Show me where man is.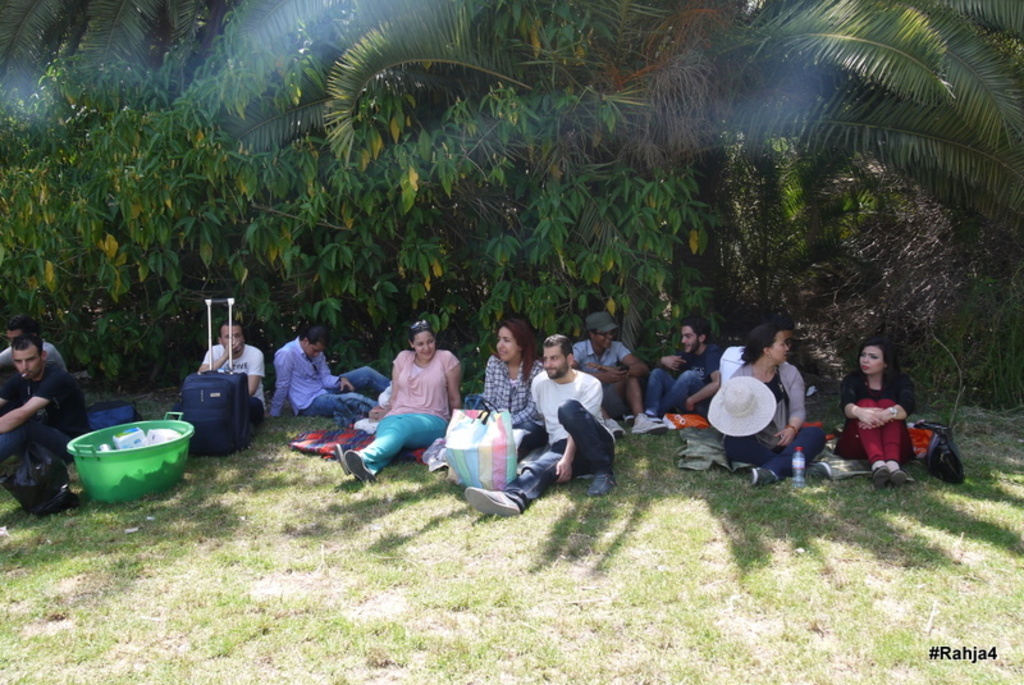
man is at 0/332/100/462.
